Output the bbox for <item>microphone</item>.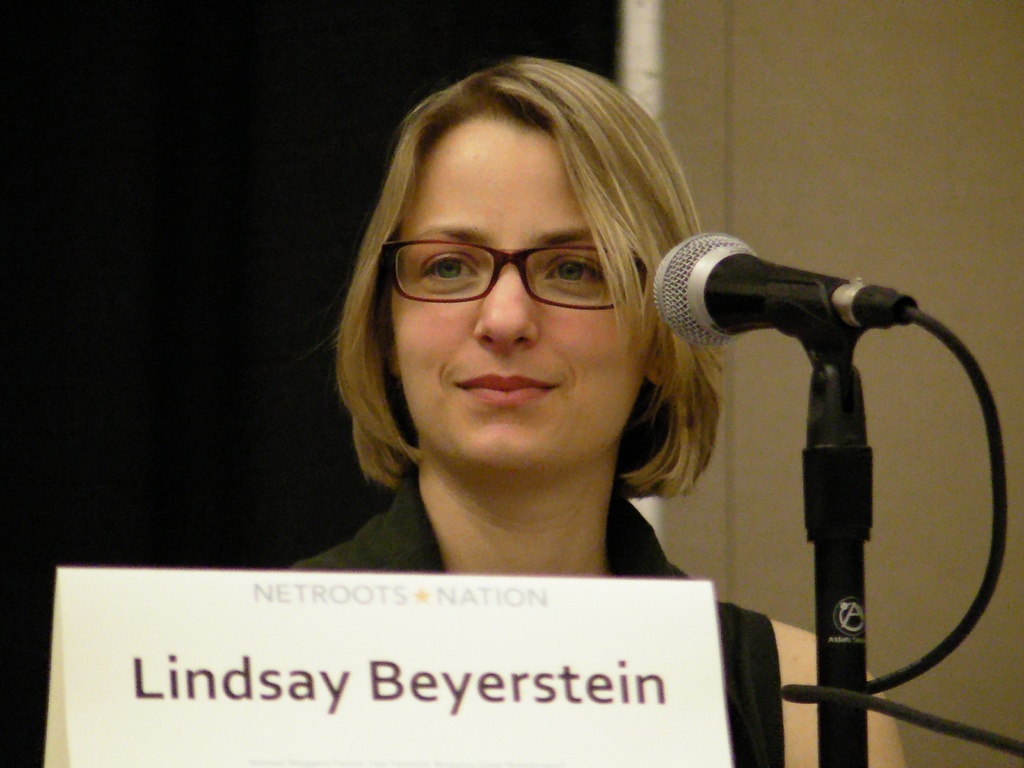
l=641, t=226, r=922, b=381.
